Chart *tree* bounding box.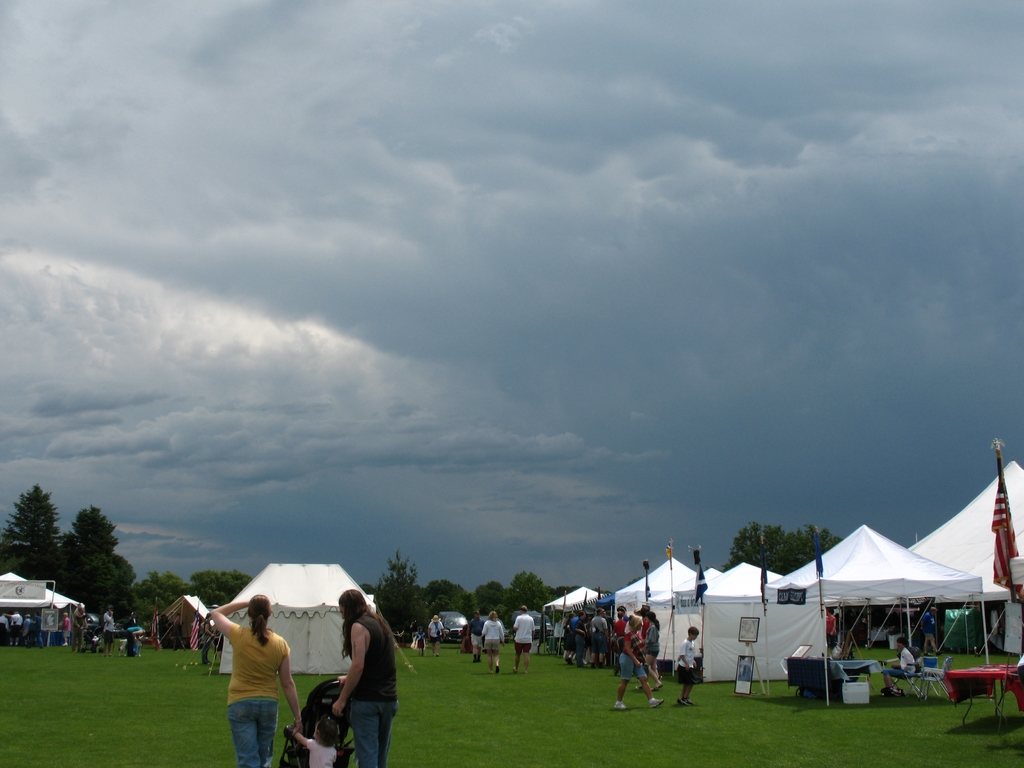
Charted: [6, 481, 72, 580].
